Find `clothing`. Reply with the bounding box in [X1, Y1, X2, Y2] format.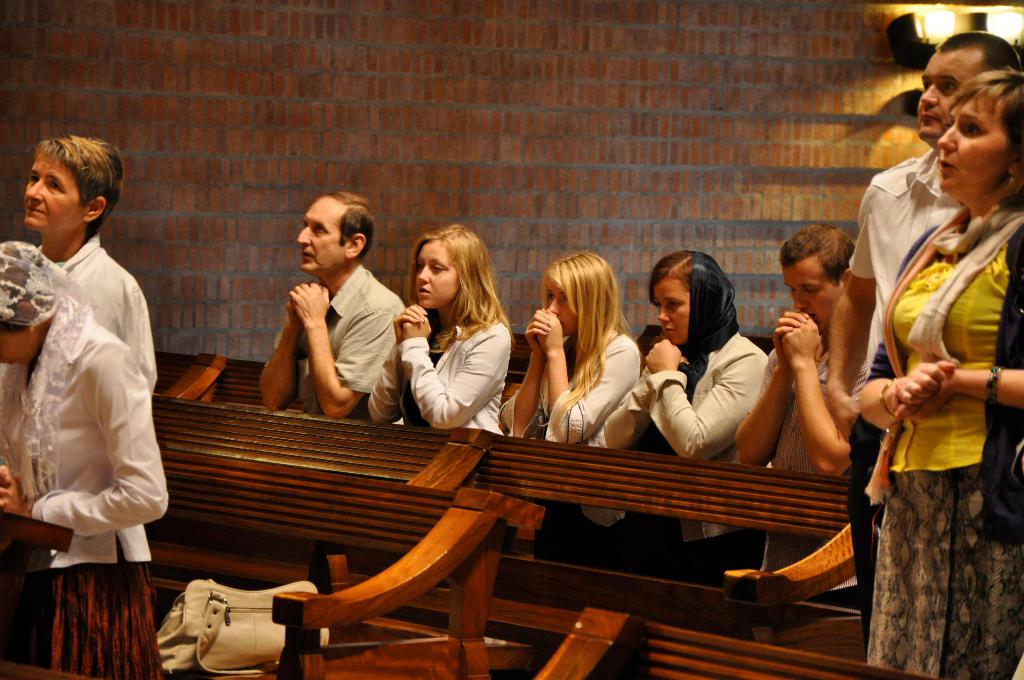
[0, 298, 168, 679].
